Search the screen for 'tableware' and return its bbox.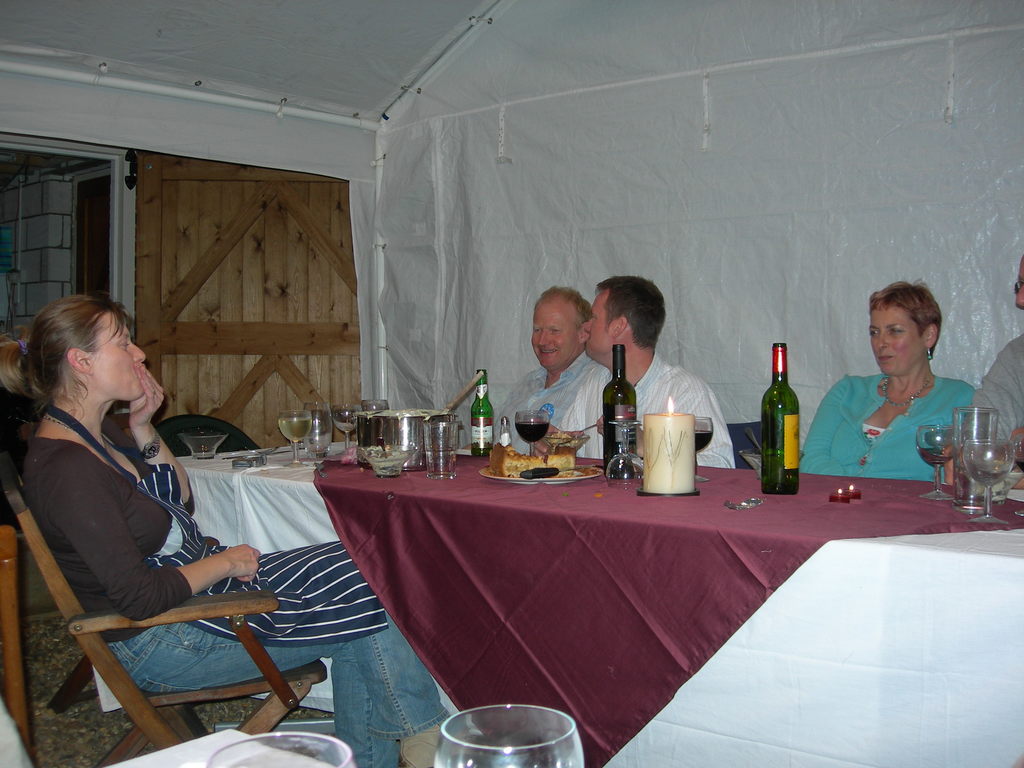
Found: <region>440, 701, 591, 767</region>.
